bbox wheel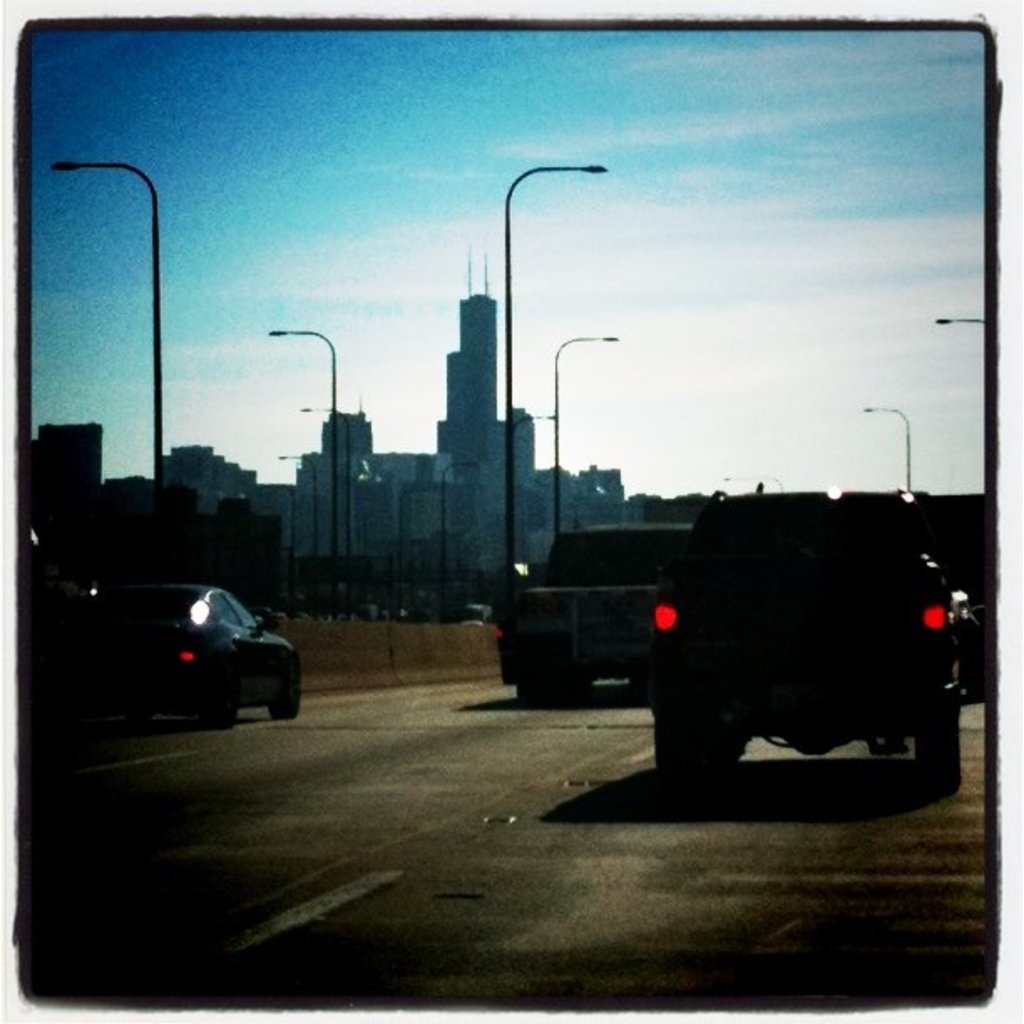
654/706/686/781
